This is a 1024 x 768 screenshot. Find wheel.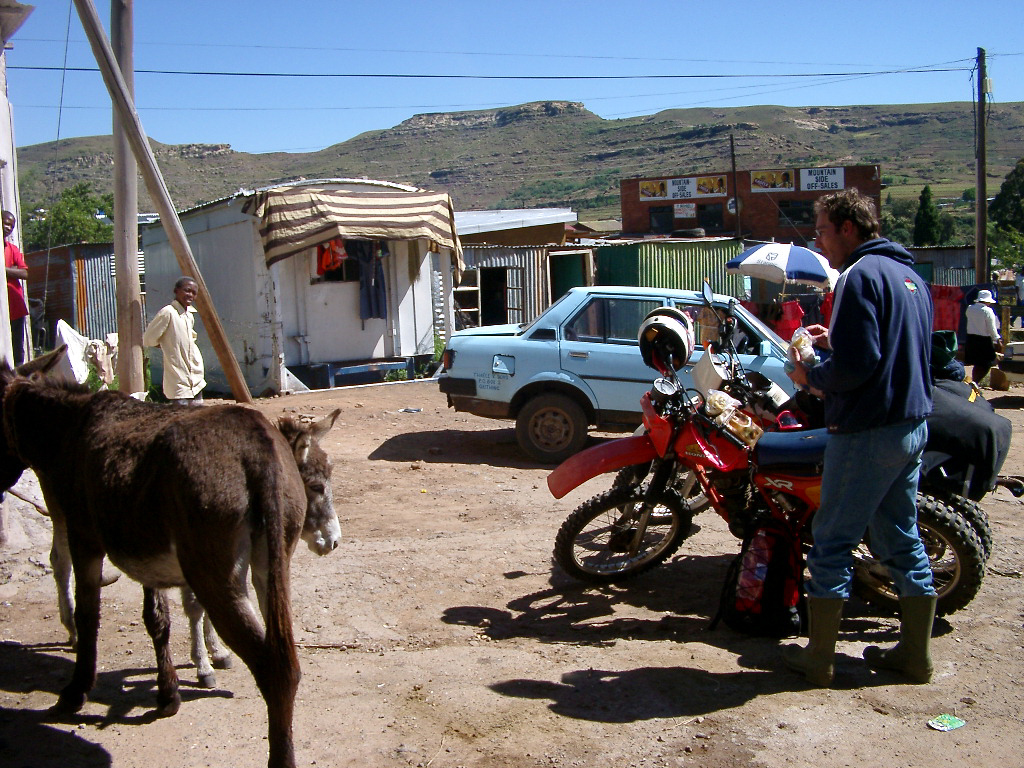
Bounding box: (x1=919, y1=485, x2=991, y2=587).
